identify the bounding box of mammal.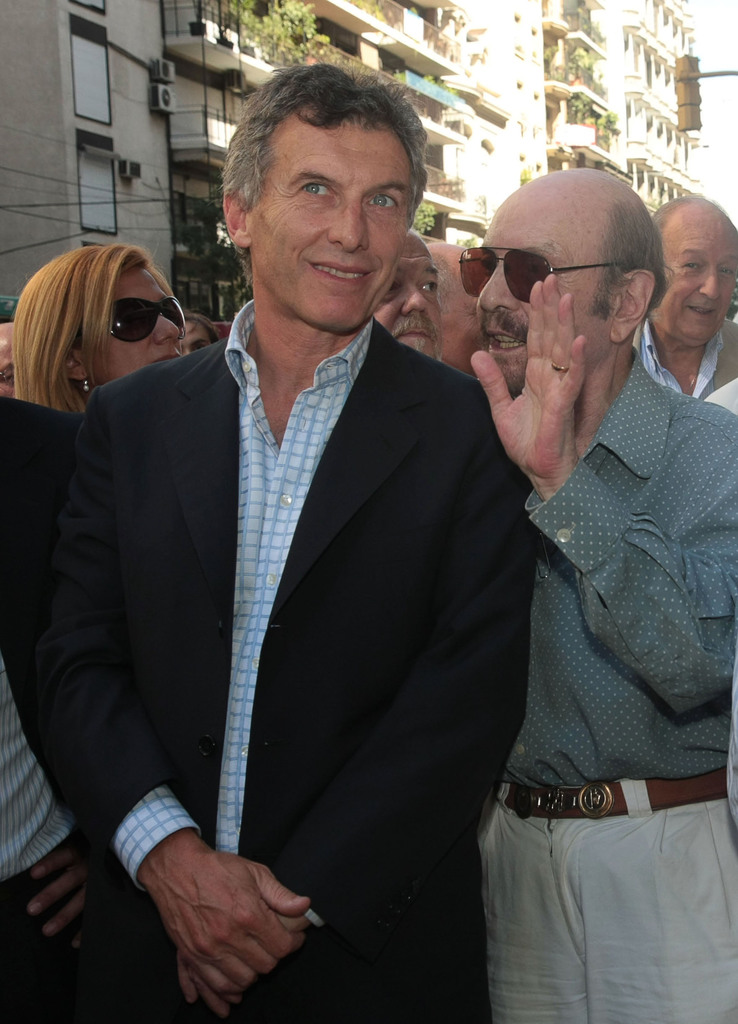
[x1=472, y1=162, x2=737, y2=1023].
